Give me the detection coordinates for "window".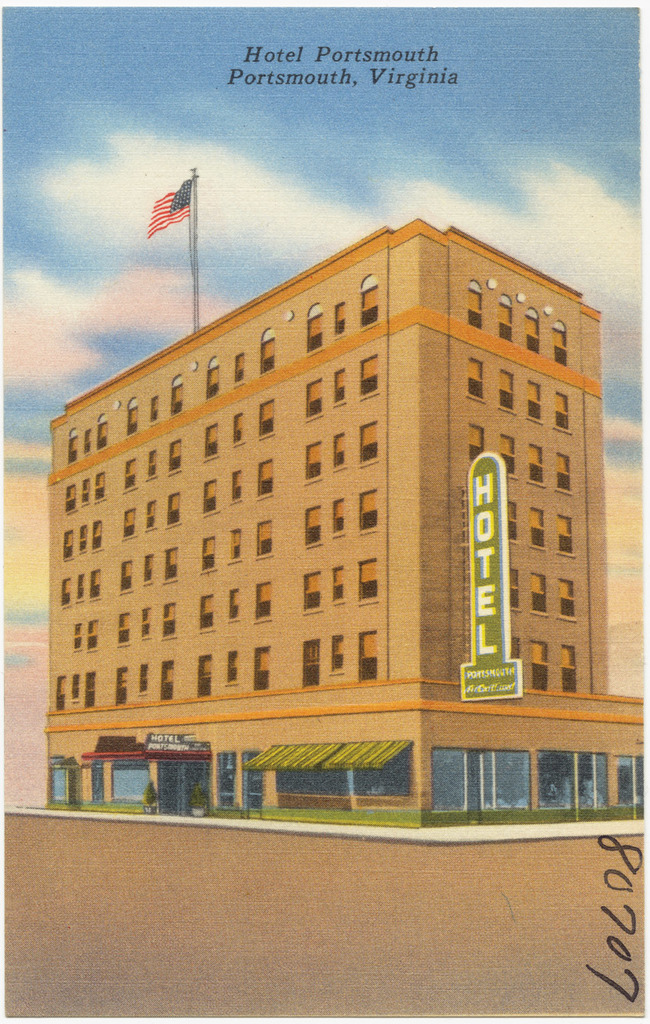
(169,492,179,527).
